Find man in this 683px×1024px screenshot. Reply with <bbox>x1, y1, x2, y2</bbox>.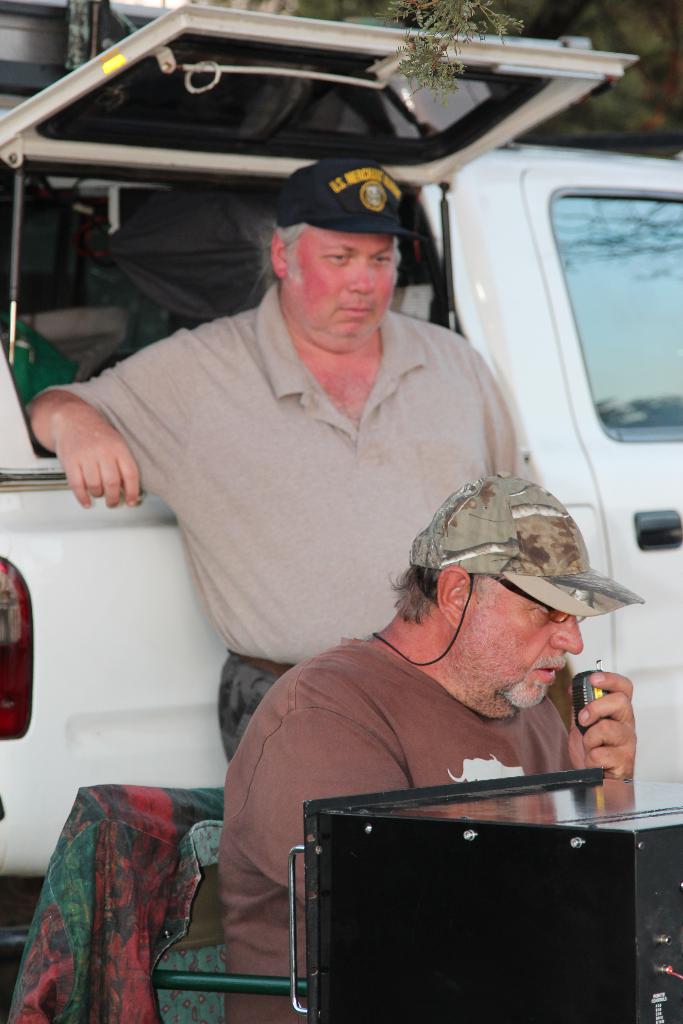
<bbox>81, 157, 535, 786</bbox>.
